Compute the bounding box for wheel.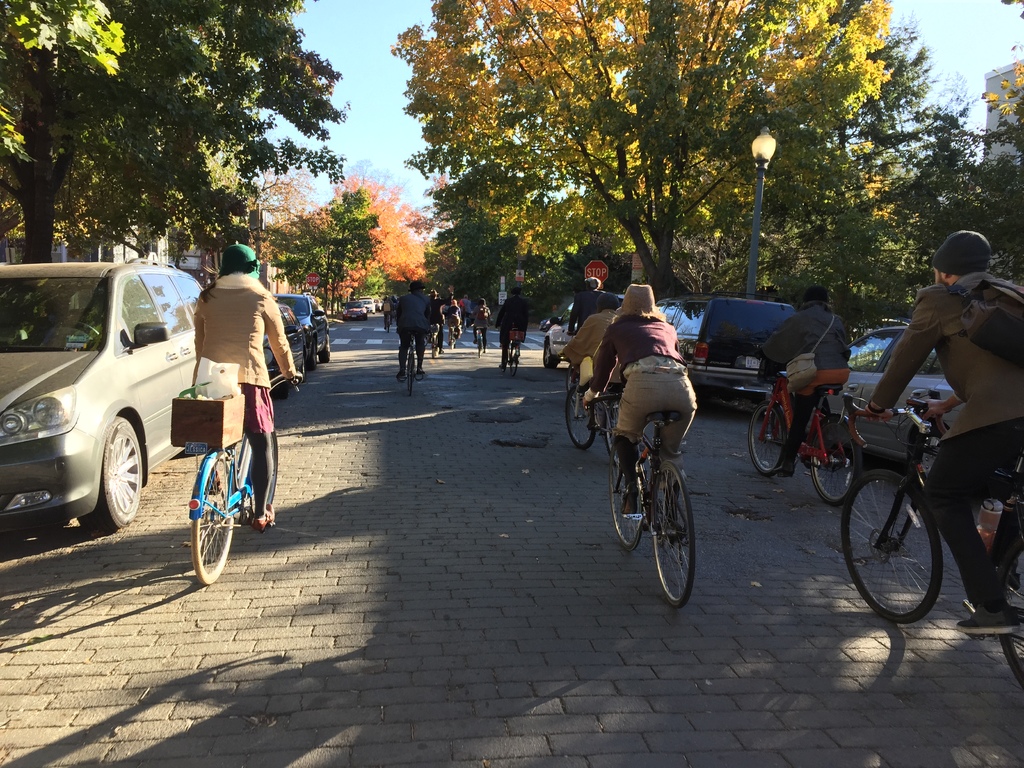
pyautogui.locateOnScreen(386, 321, 390, 332).
